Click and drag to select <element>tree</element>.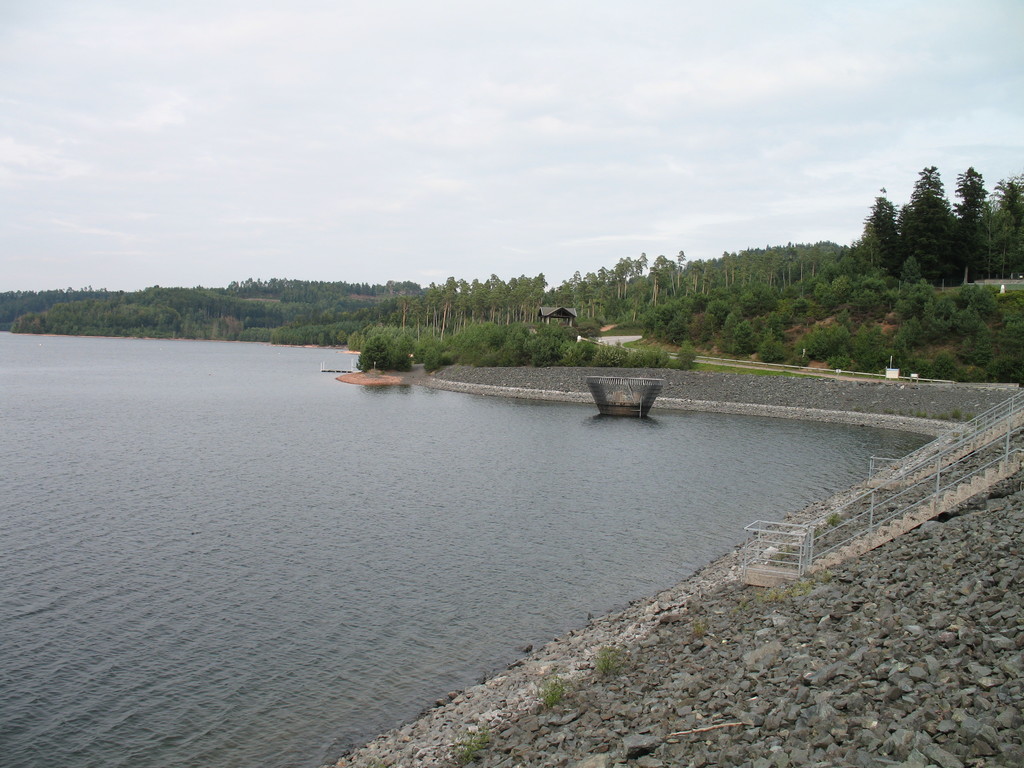
Selection: {"left": 945, "top": 162, "right": 984, "bottom": 278}.
